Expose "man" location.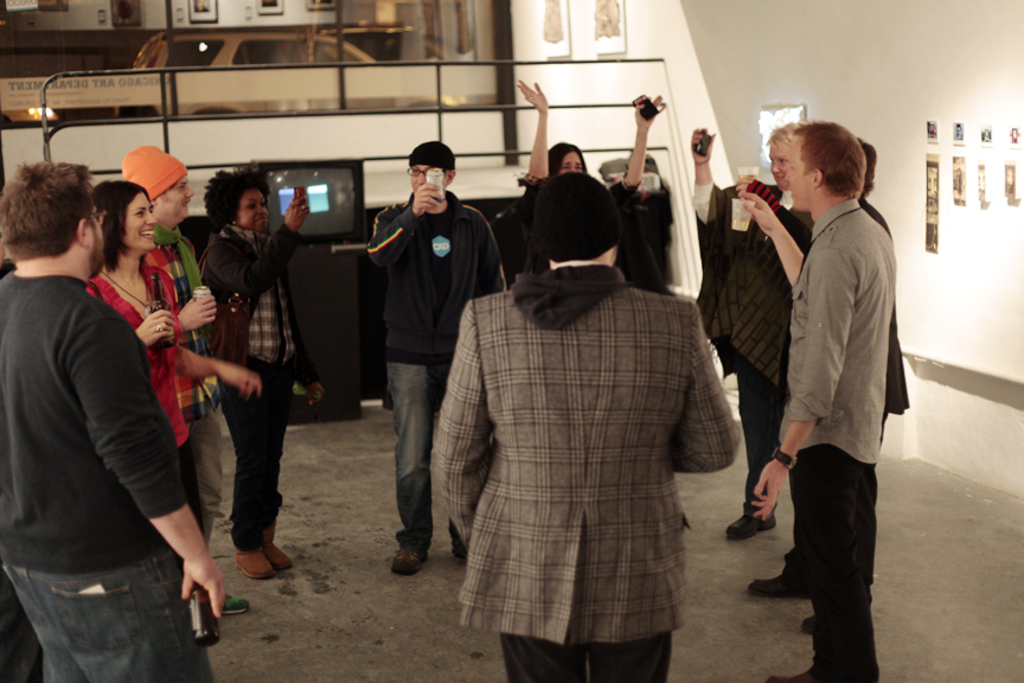
Exposed at x1=369, y1=141, x2=507, y2=576.
